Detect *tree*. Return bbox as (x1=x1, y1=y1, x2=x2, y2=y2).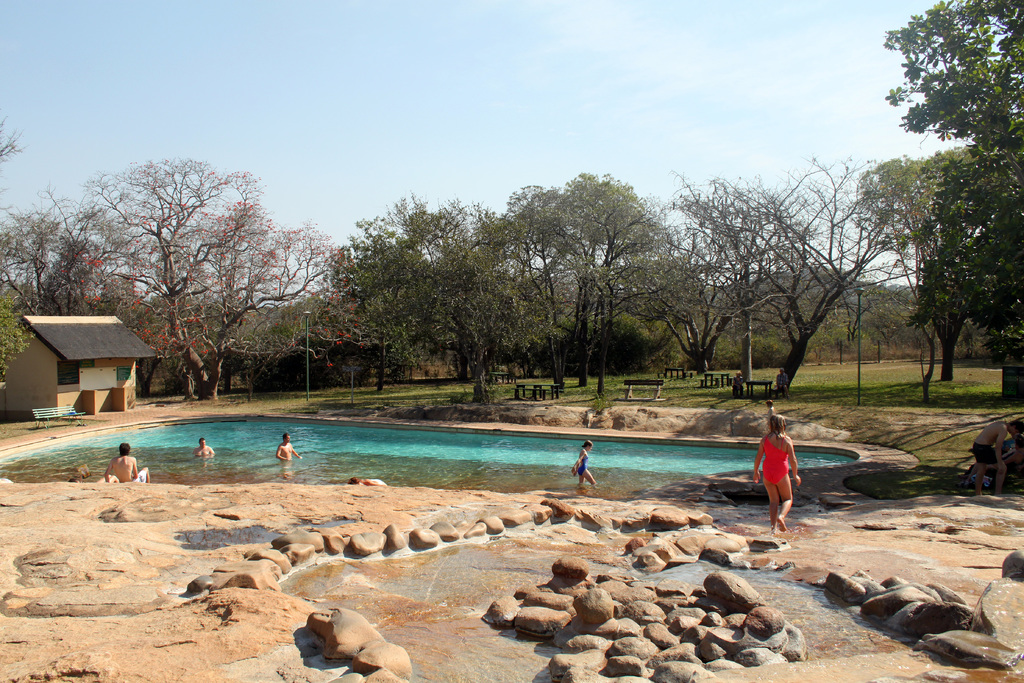
(x1=471, y1=168, x2=684, y2=365).
